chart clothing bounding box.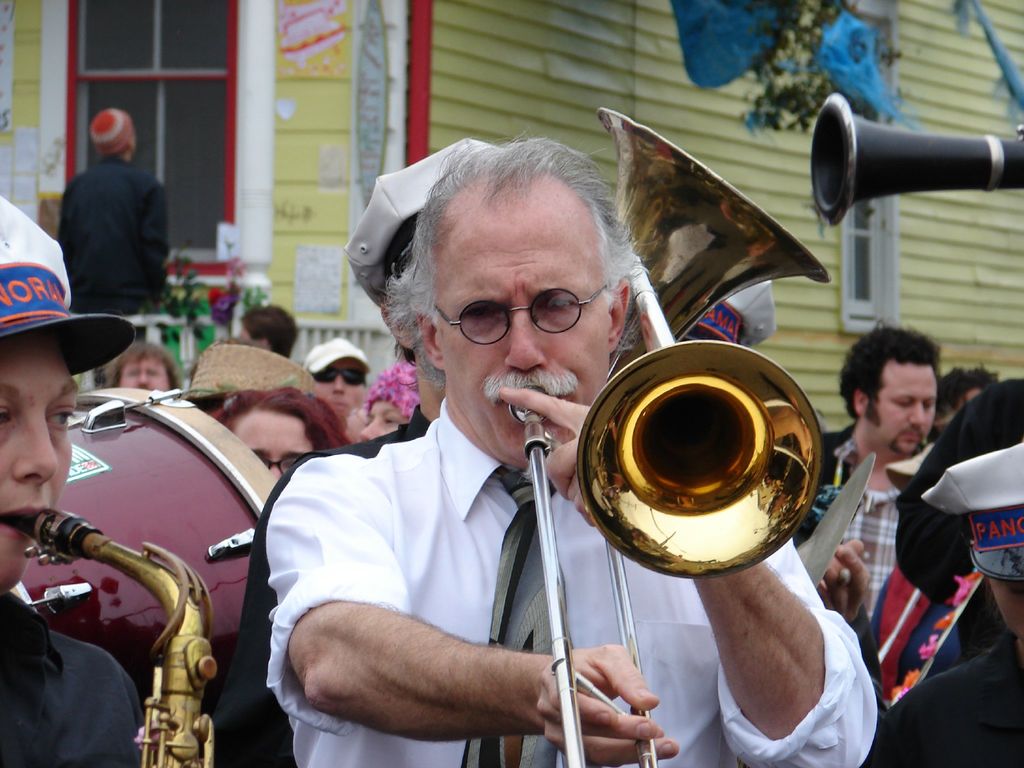
Charted: detection(242, 405, 906, 767).
